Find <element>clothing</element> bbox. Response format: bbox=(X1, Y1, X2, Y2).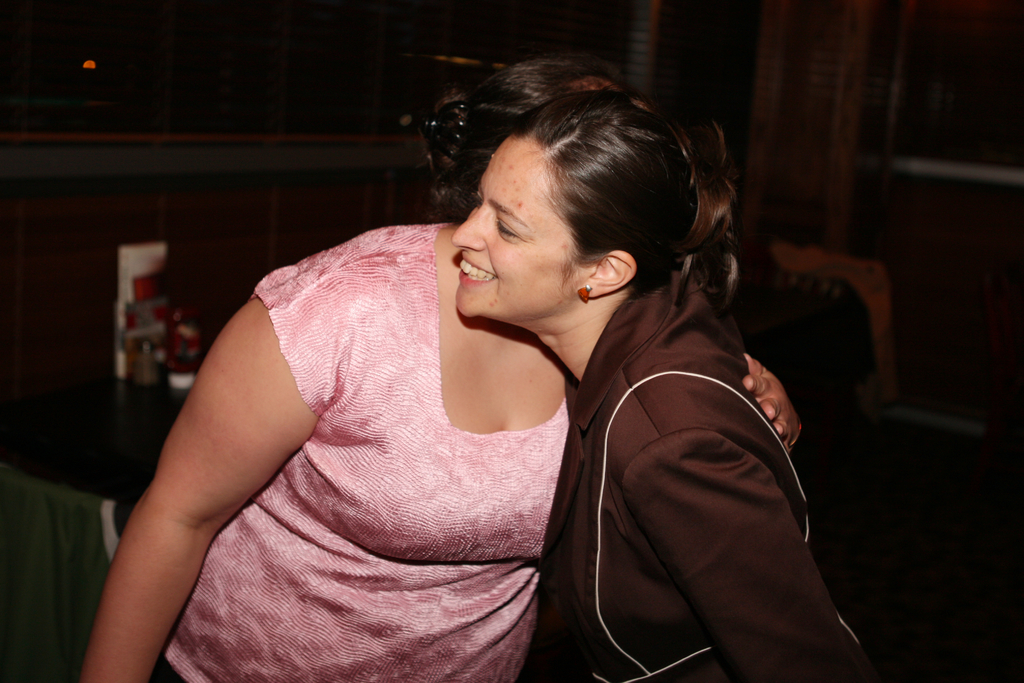
bbox=(534, 276, 876, 682).
